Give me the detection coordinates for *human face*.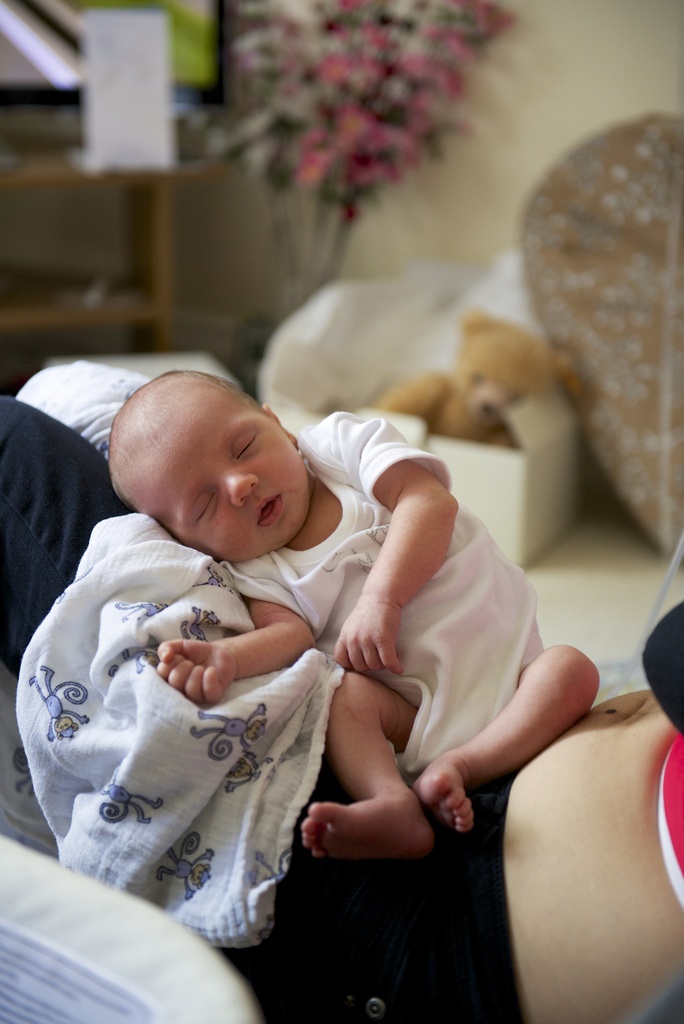
detection(143, 398, 304, 568).
